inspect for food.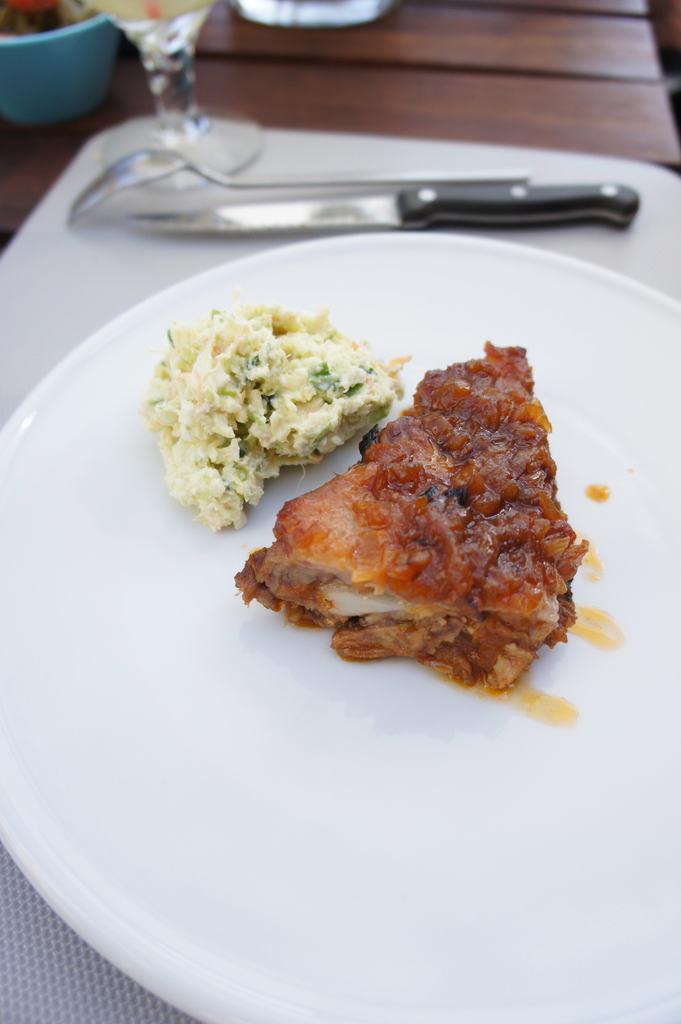
Inspection: left=264, top=351, right=590, bottom=687.
